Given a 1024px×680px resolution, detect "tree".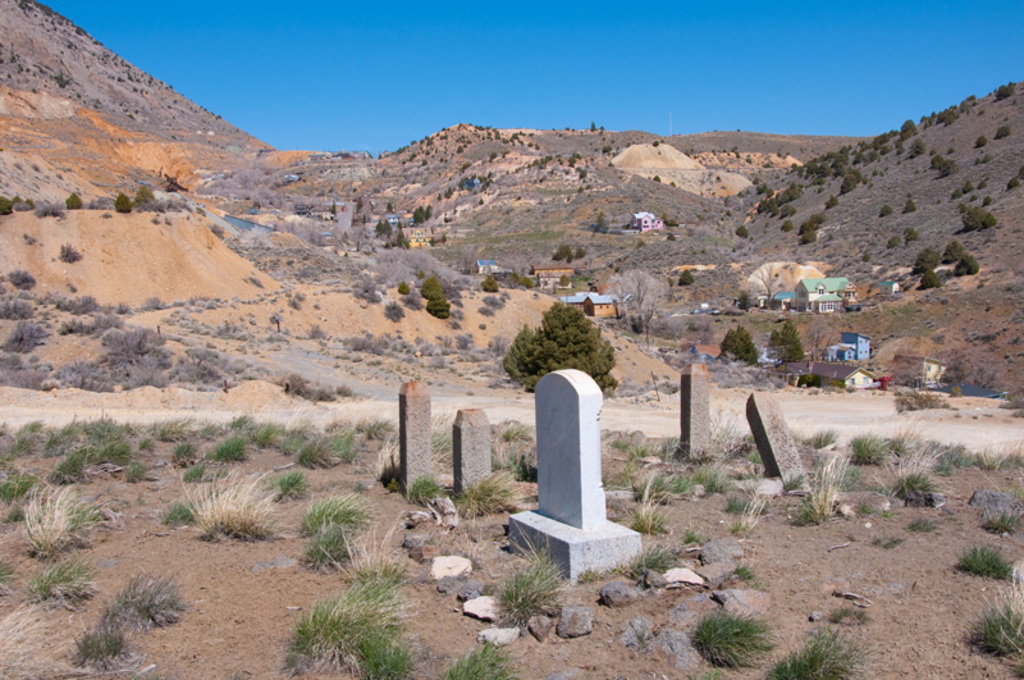
BBox(524, 301, 616, 376).
